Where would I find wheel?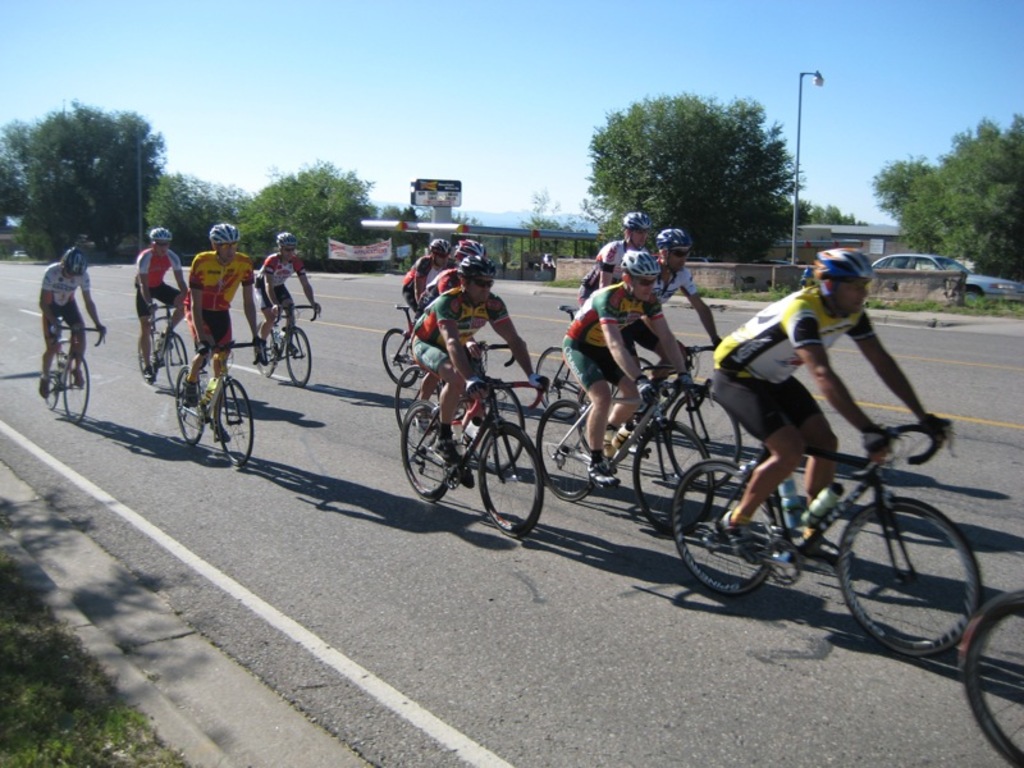
At [x1=255, y1=323, x2=275, y2=379].
